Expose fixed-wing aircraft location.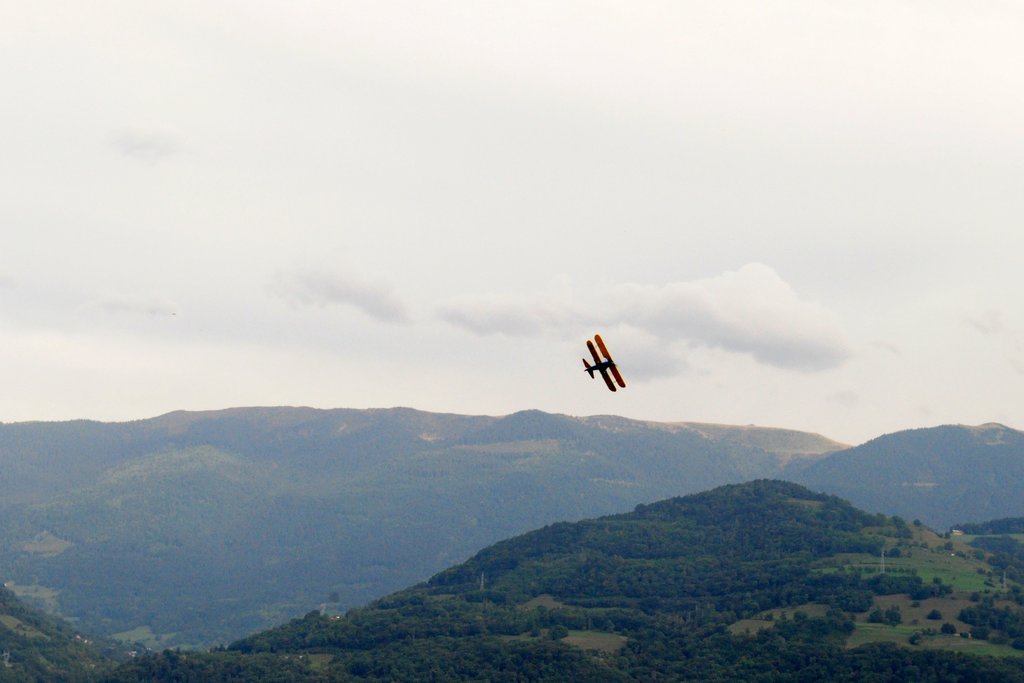
Exposed at region(583, 326, 629, 393).
